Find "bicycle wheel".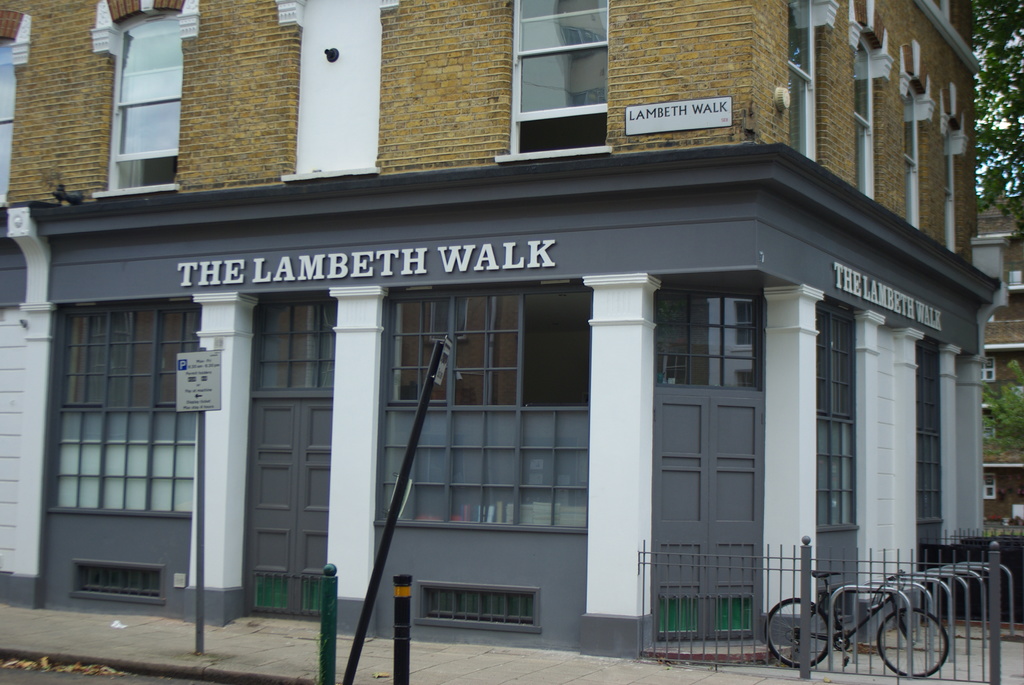
{"x1": 878, "y1": 610, "x2": 948, "y2": 682}.
